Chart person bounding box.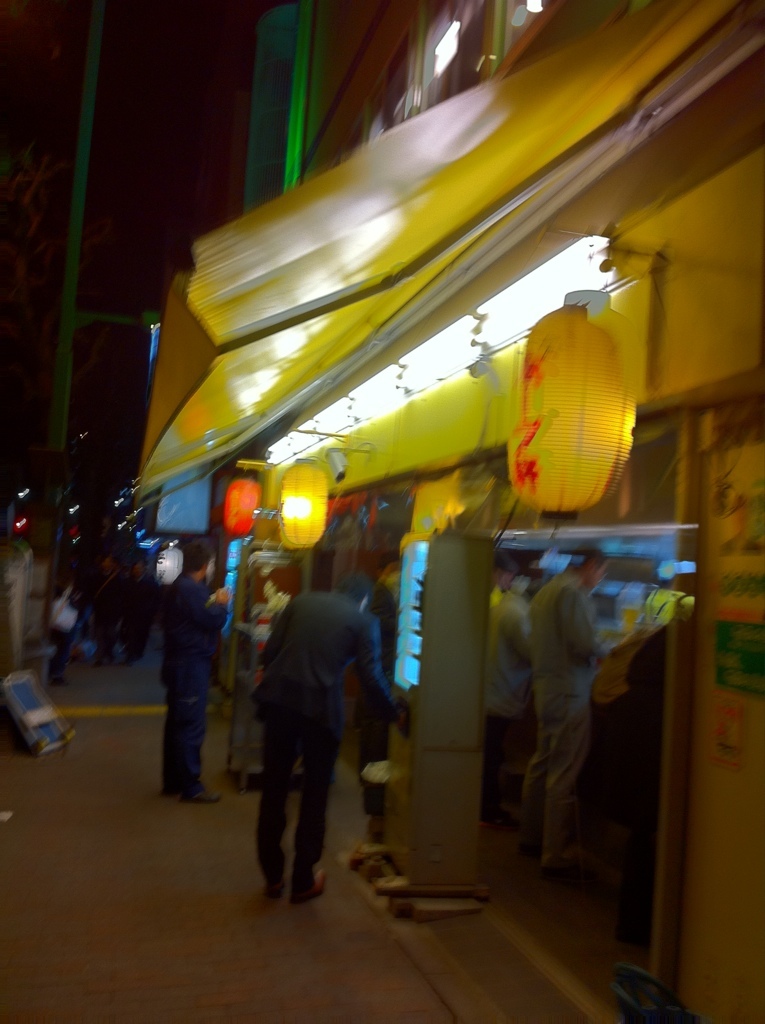
Charted: (left=165, top=540, right=229, bottom=797).
